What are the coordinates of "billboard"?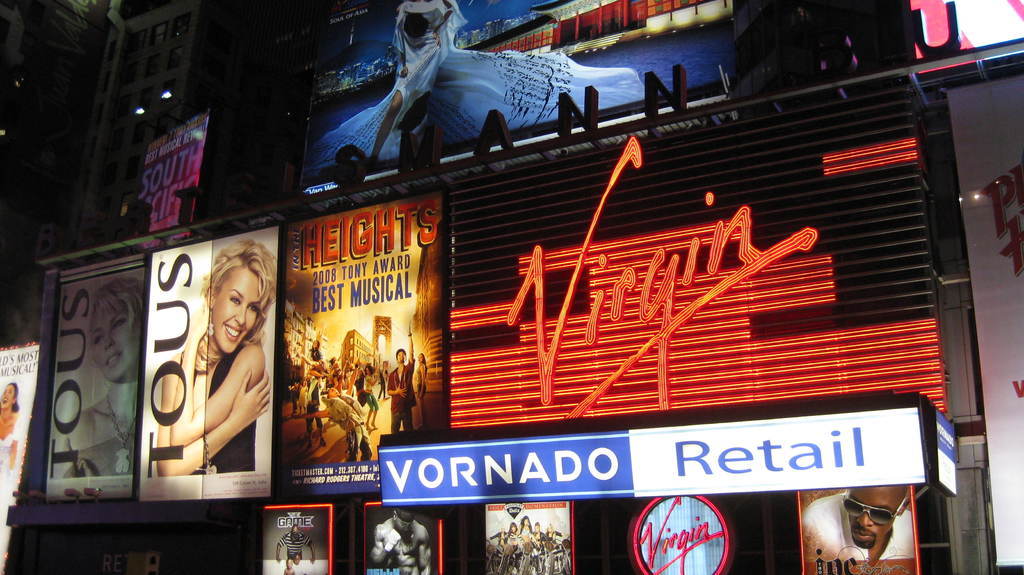
929/404/955/494.
